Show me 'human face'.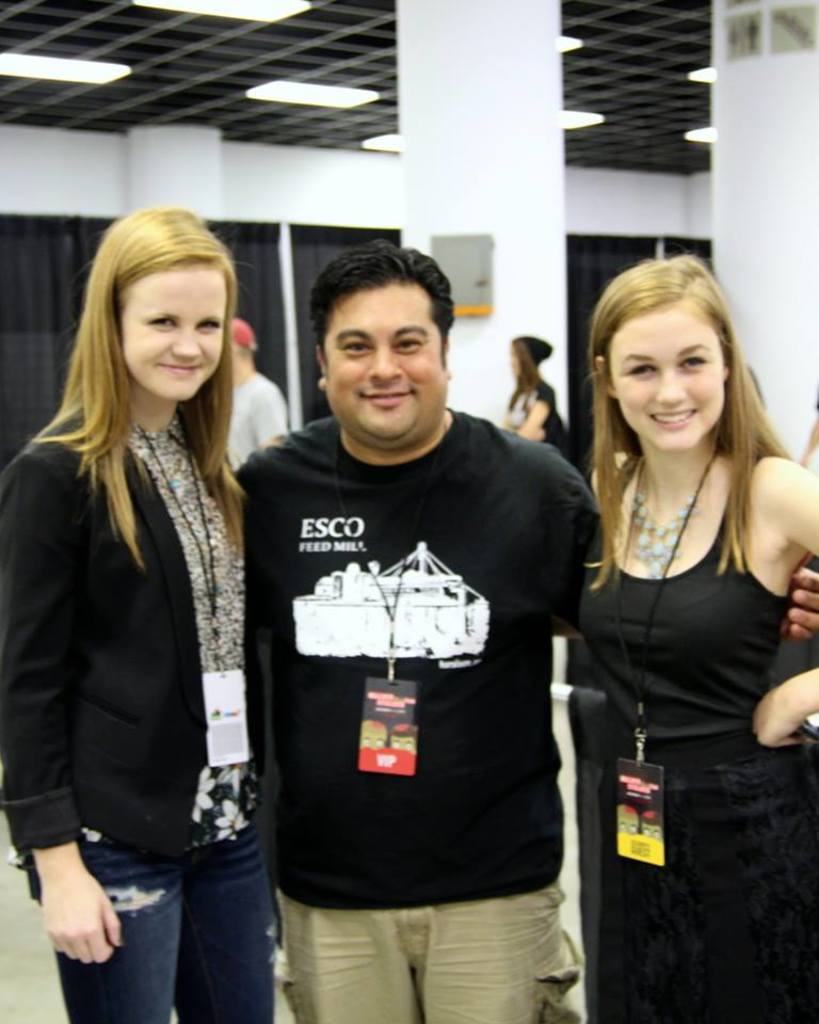
'human face' is here: box=[121, 259, 227, 399].
